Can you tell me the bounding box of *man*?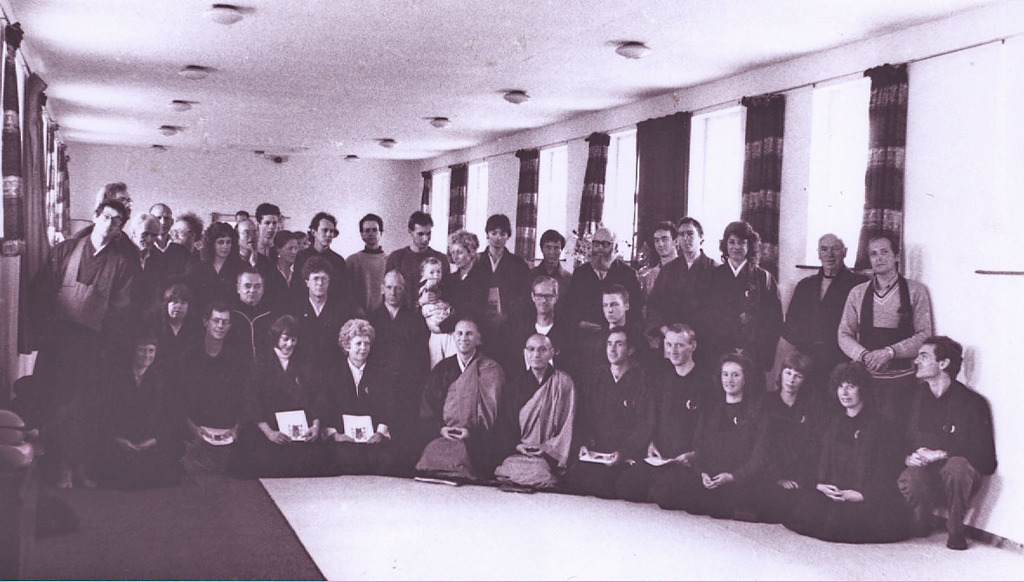
<box>170,304,253,473</box>.
